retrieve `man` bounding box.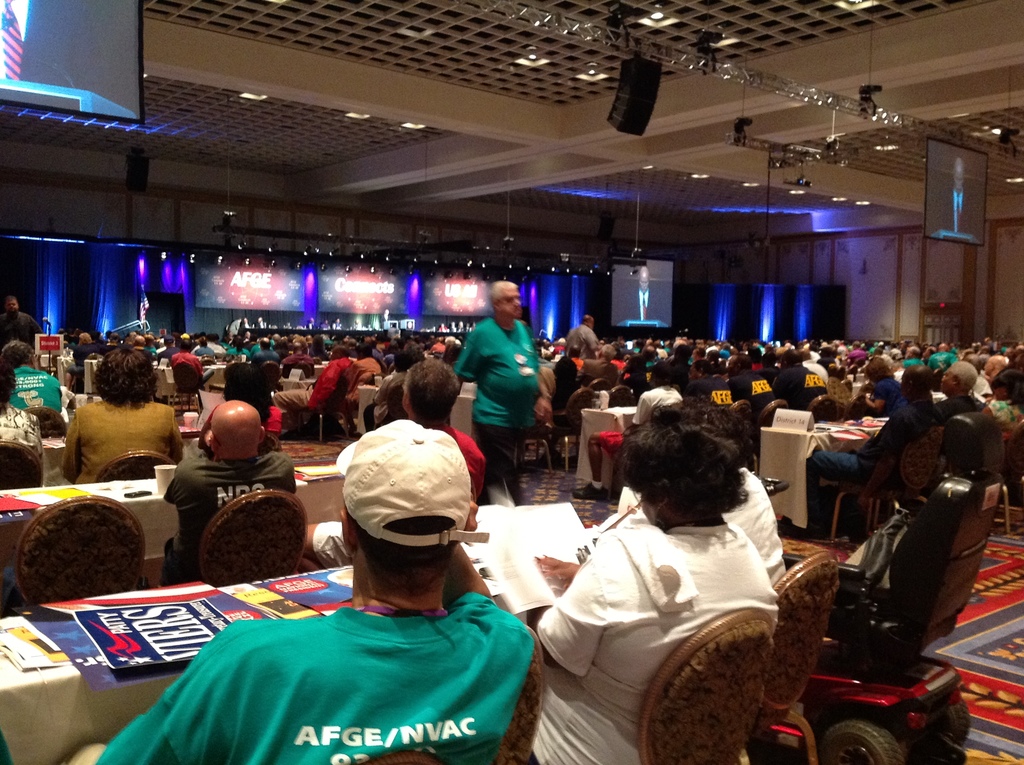
Bounding box: bbox(698, 364, 737, 417).
